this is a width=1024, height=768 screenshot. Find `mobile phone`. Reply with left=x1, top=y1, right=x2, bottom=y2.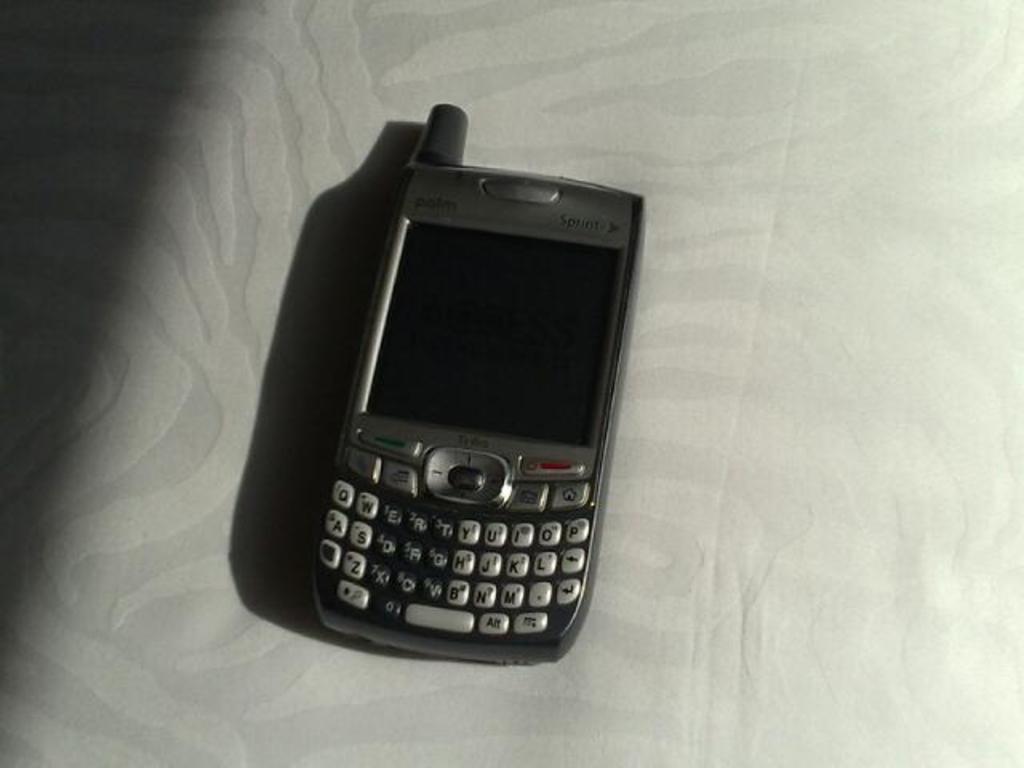
left=307, top=99, right=651, bottom=664.
